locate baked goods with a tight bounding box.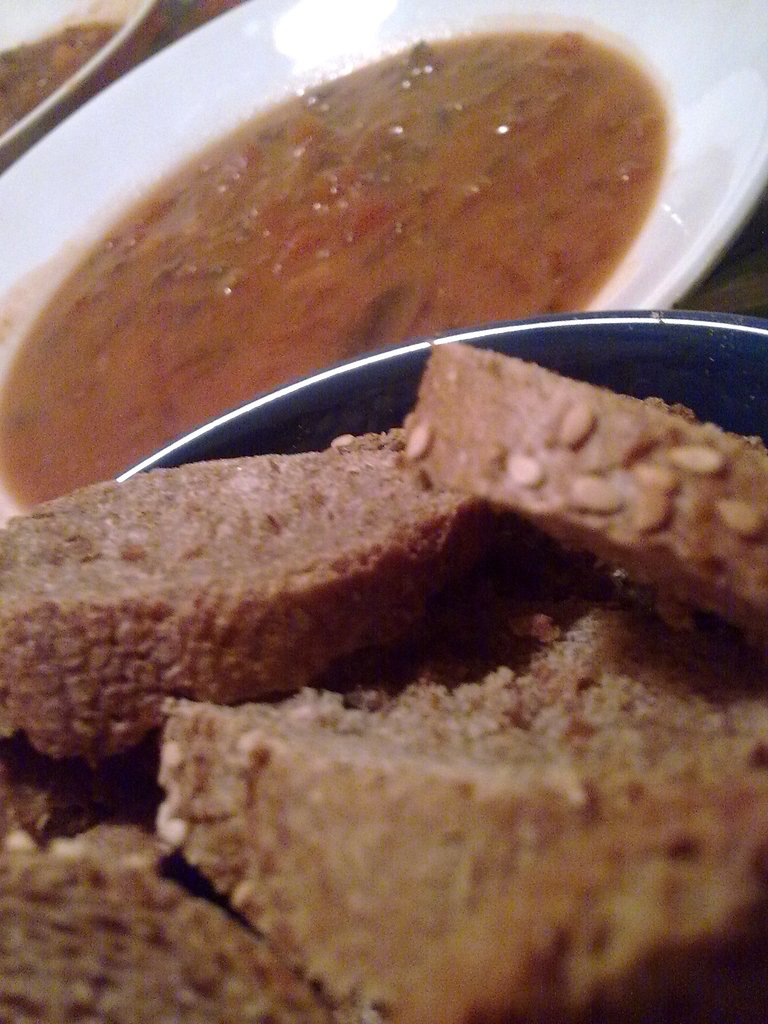
[0, 807, 324, 1023].
